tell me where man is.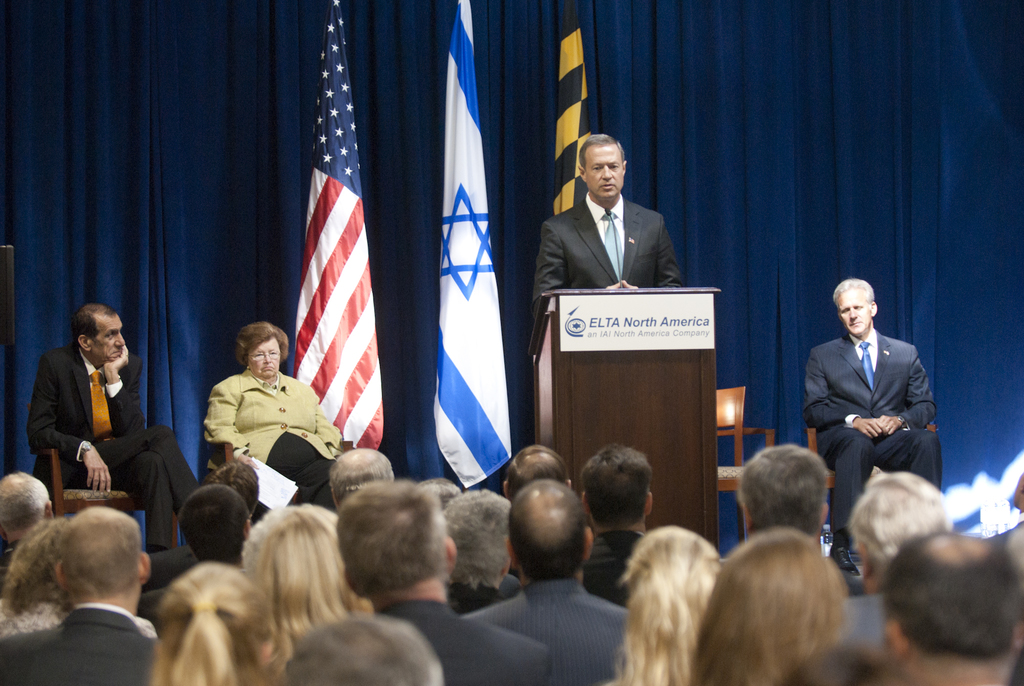
man is at (x1=525, y1=132, x2=684, y2=308).
